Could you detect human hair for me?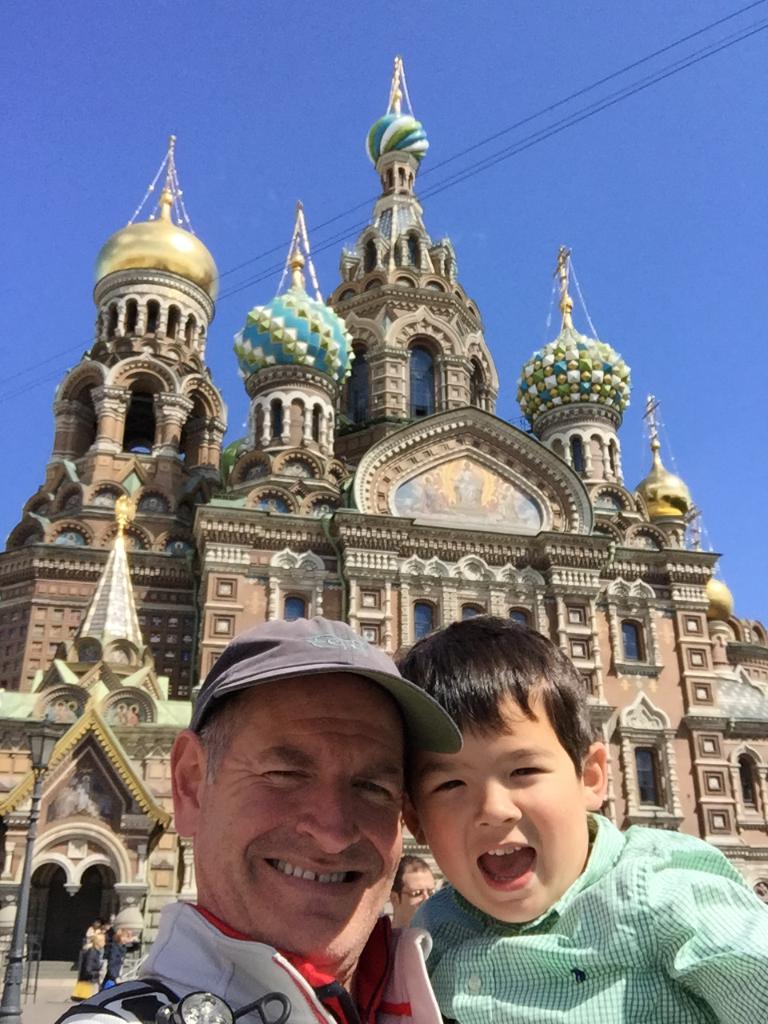
Detection result: [x1=196, y1=688, x2=258, y2=795].
